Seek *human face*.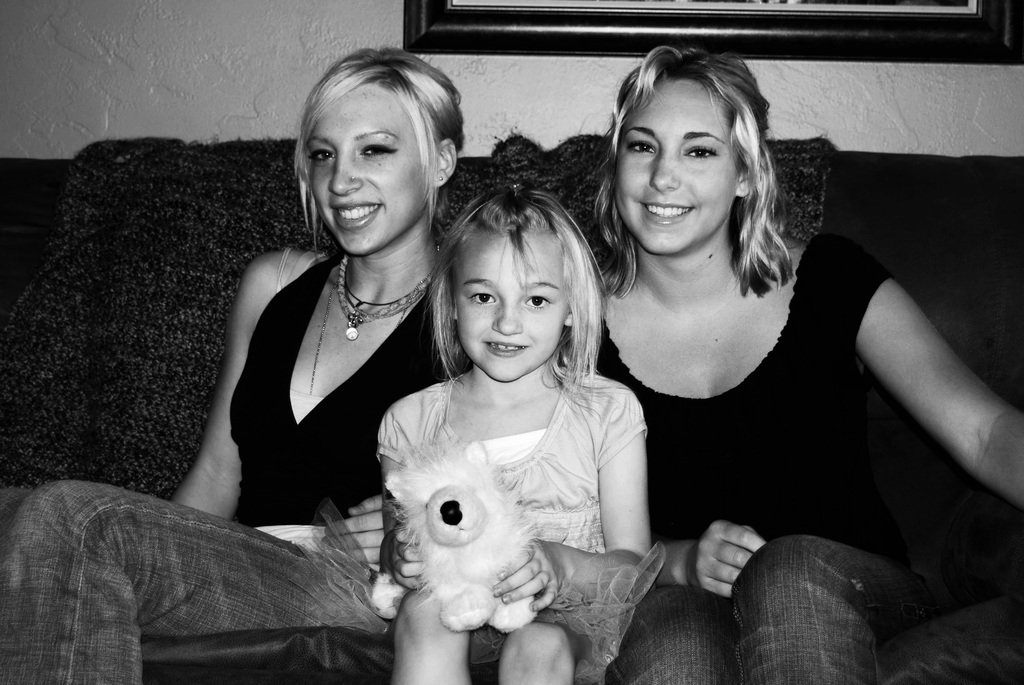
rect(444, 219, 584, 384).
